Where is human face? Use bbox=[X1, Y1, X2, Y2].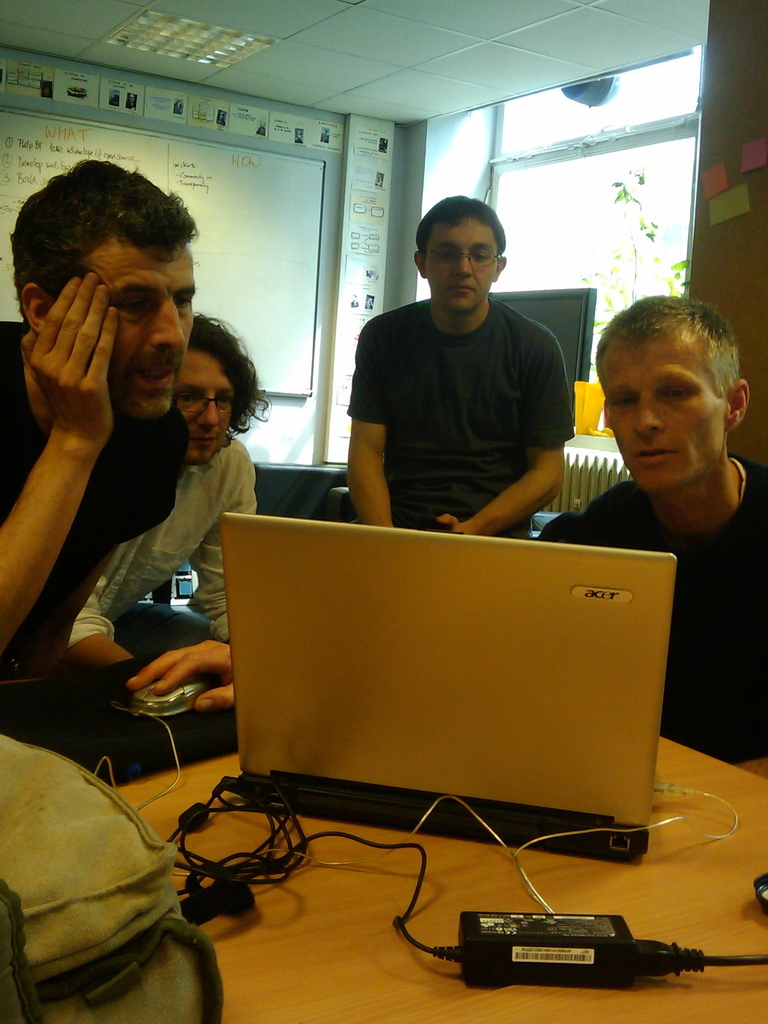
bbox=[89, 247, 196, 419].
